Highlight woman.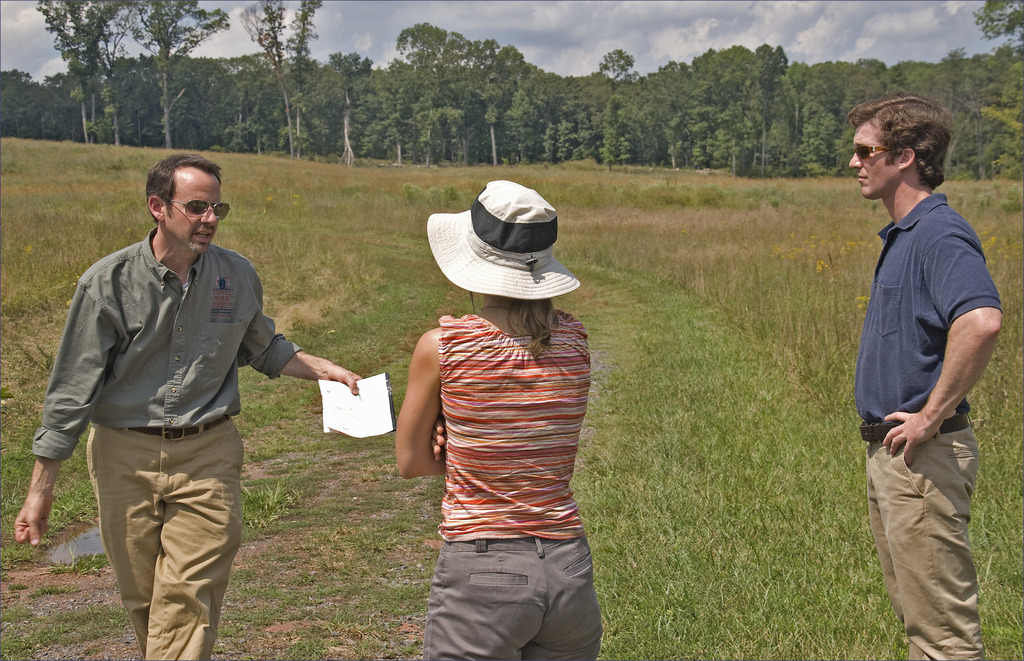
Highlighted region: (x1=376, y1=214, x2=618, y2=620).
